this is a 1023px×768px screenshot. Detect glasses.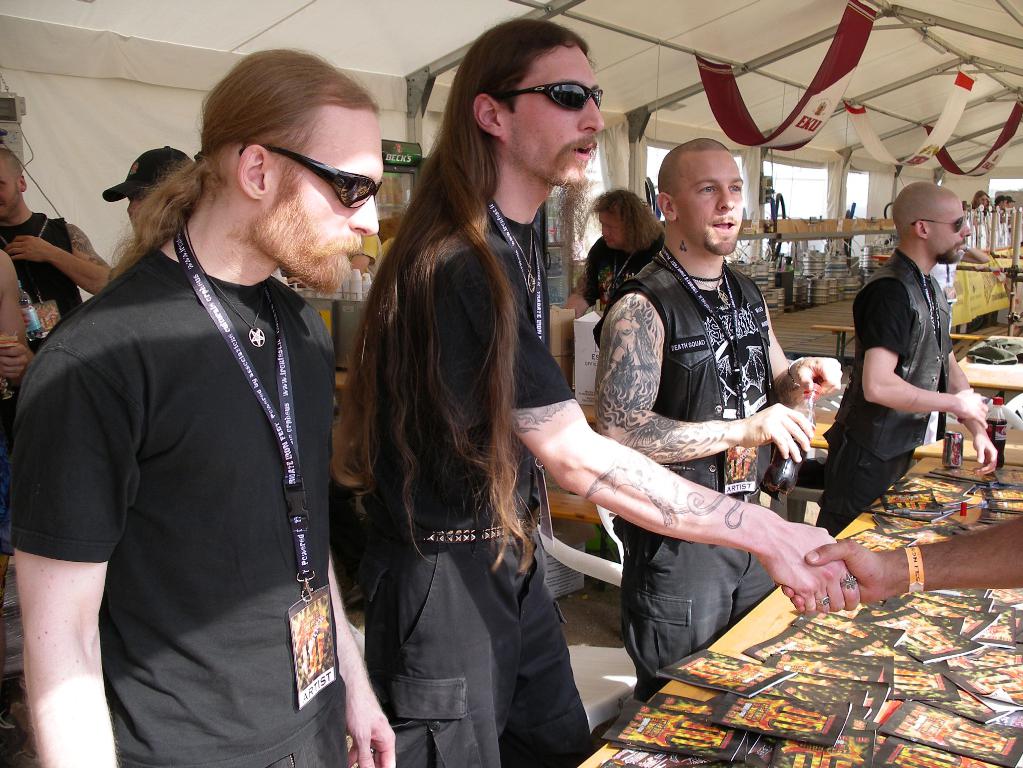
BBox(506, 76, 607, 110).
